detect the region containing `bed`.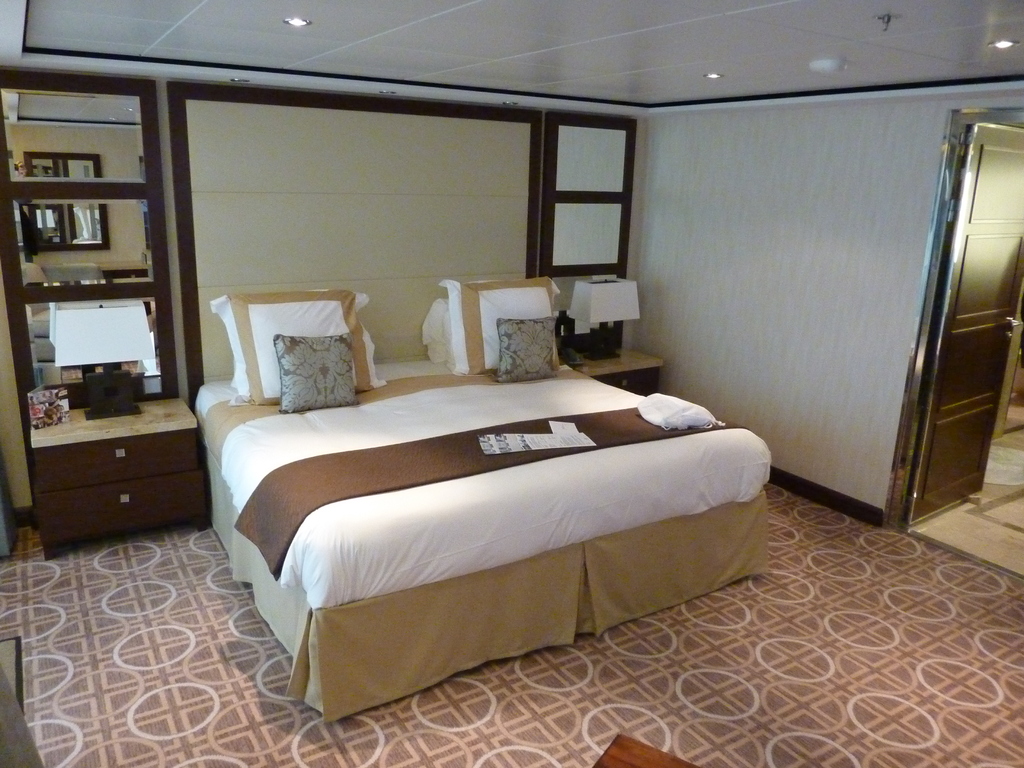
x1=140, y1=264, x2=748, y2=739.
